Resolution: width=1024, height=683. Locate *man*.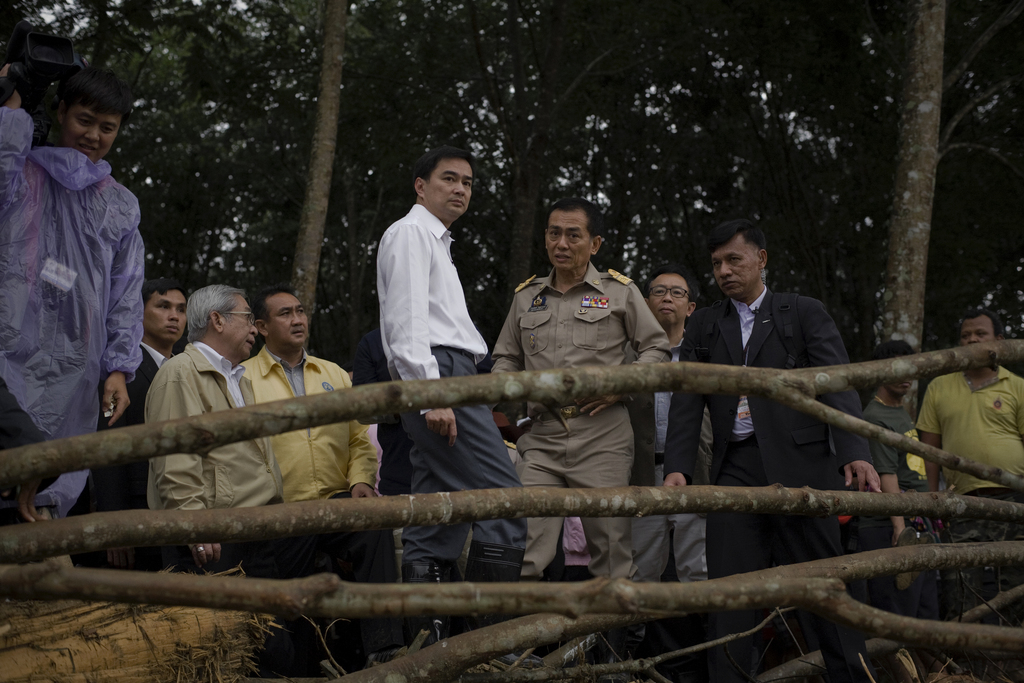
x1=624, y1=252, x2=710, y2=608.
